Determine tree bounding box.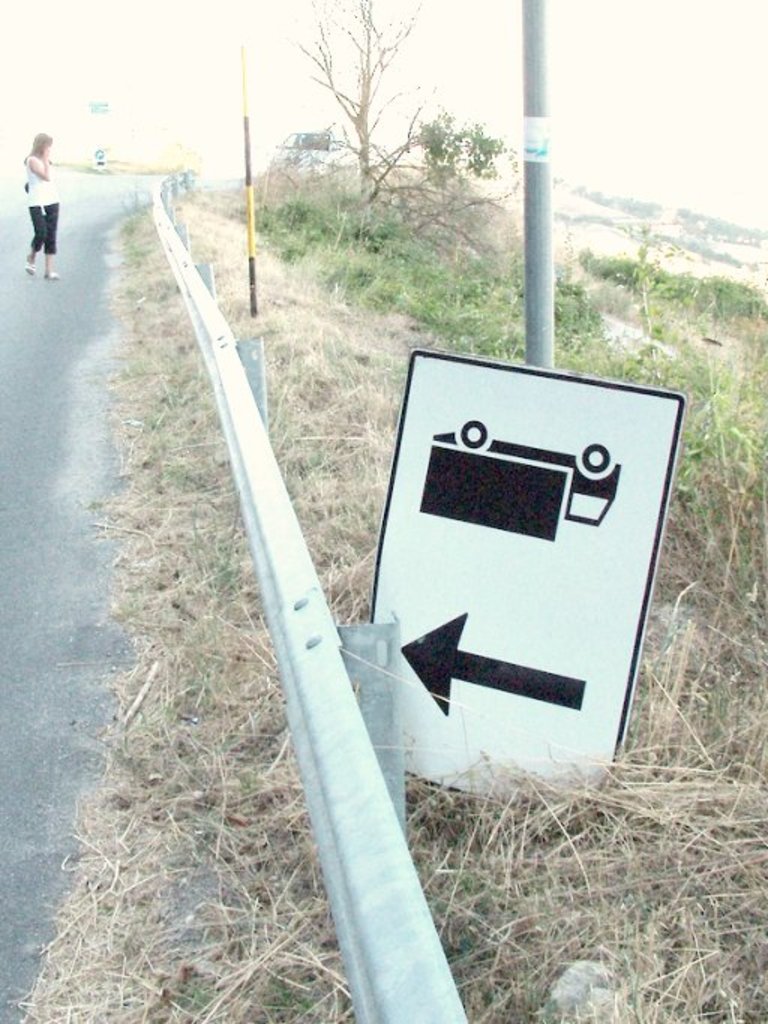
Determined: Rect(284, 0, 522, 258).
